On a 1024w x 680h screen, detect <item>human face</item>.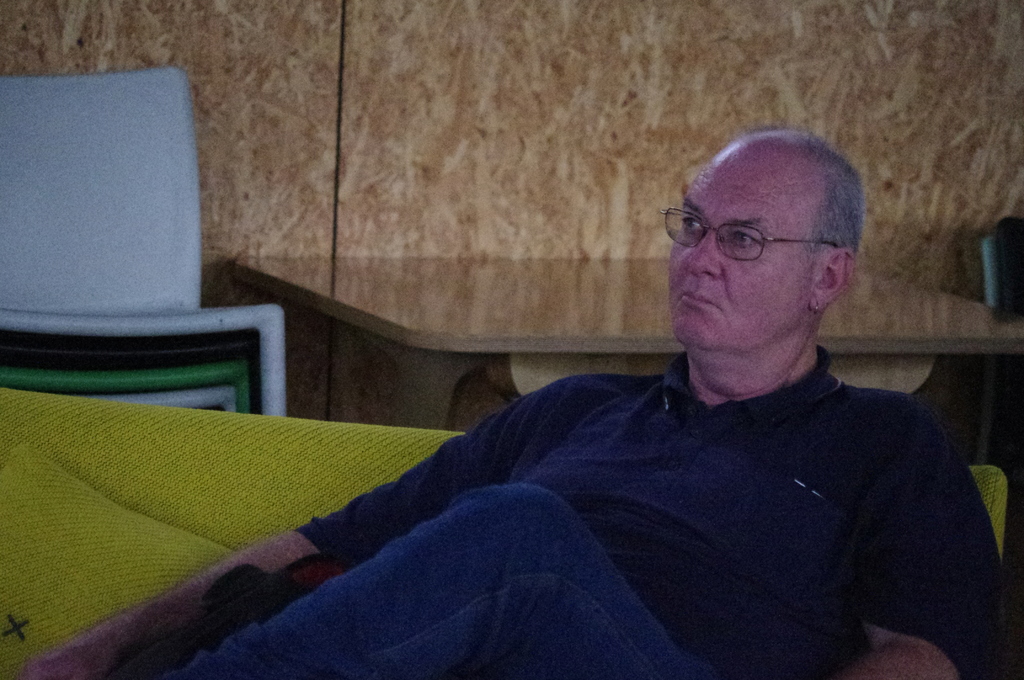
668 155 824 352.
